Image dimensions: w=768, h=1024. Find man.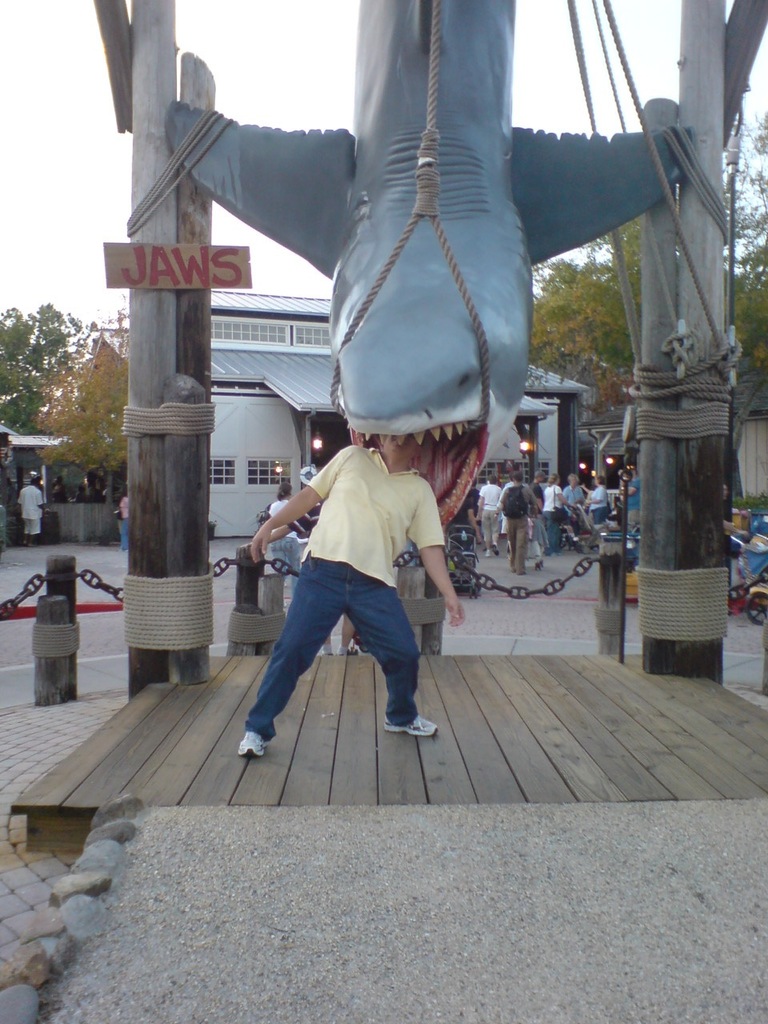
<region>465, 474, 481, 546</region>.
